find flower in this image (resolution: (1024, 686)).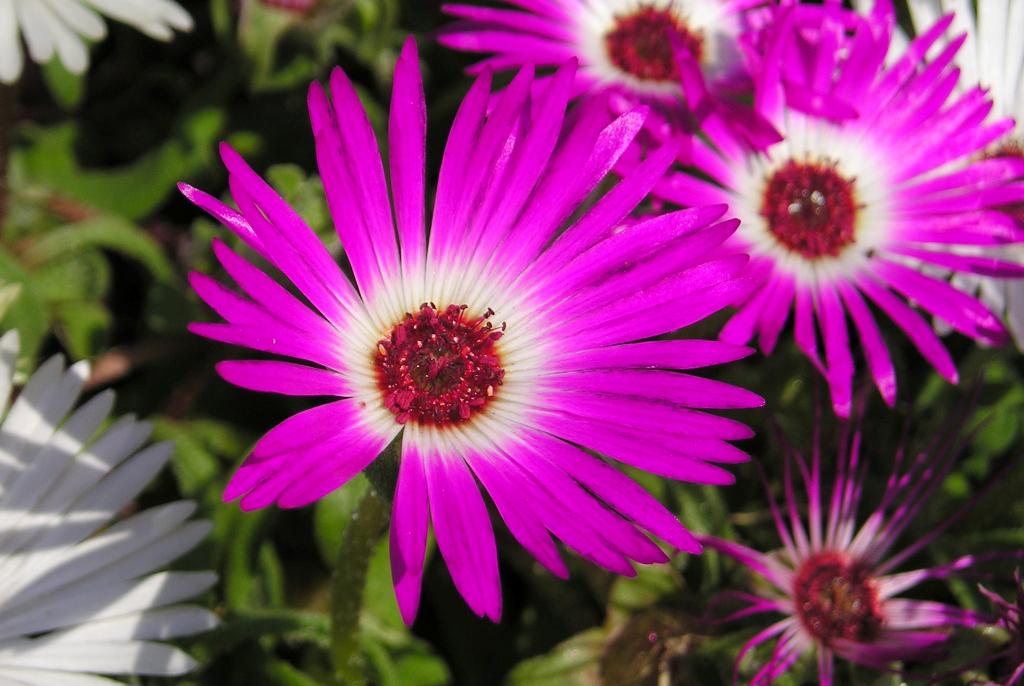
crop(182, 28, 755, 616).
